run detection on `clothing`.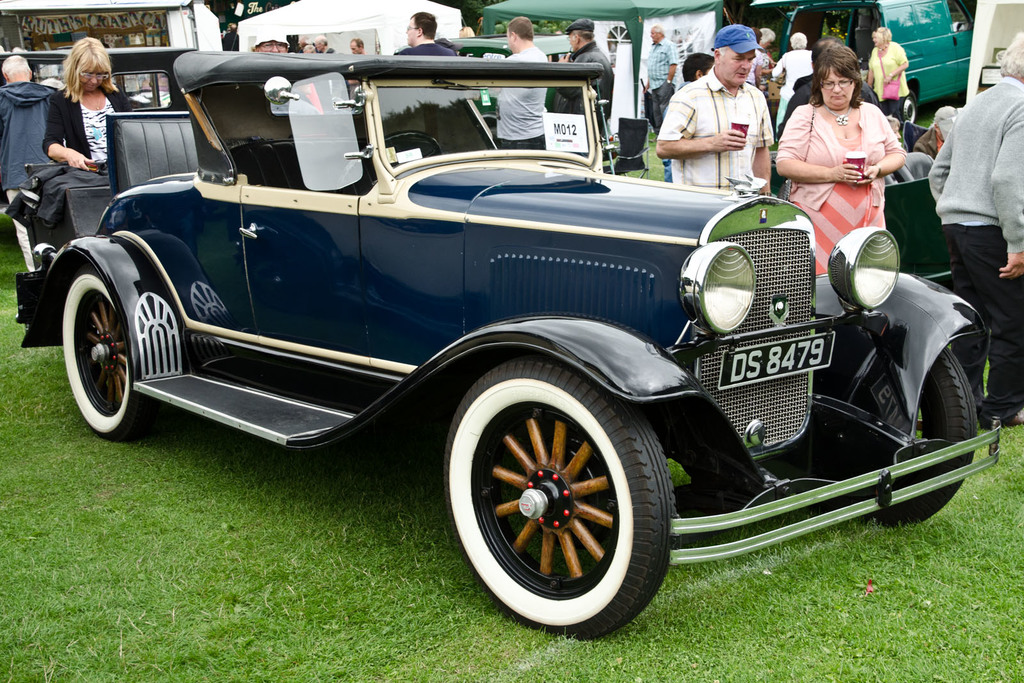
Result: [x1=749, y1=51, x2=760, y2=86].
